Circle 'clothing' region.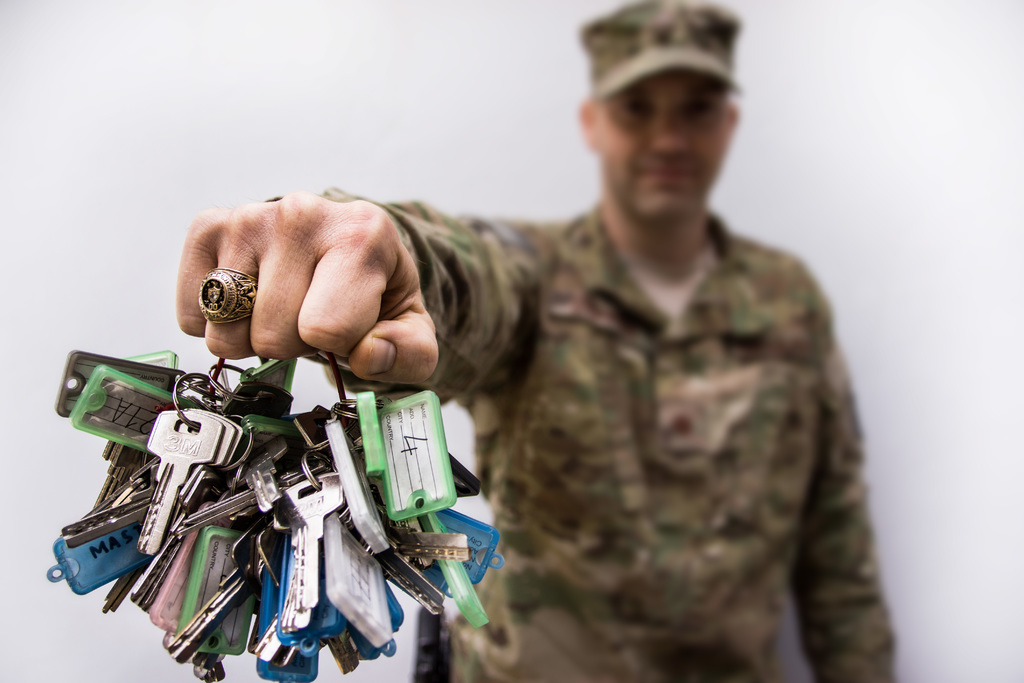
Region: (left=265, top=199, right=896, bottom=682).
